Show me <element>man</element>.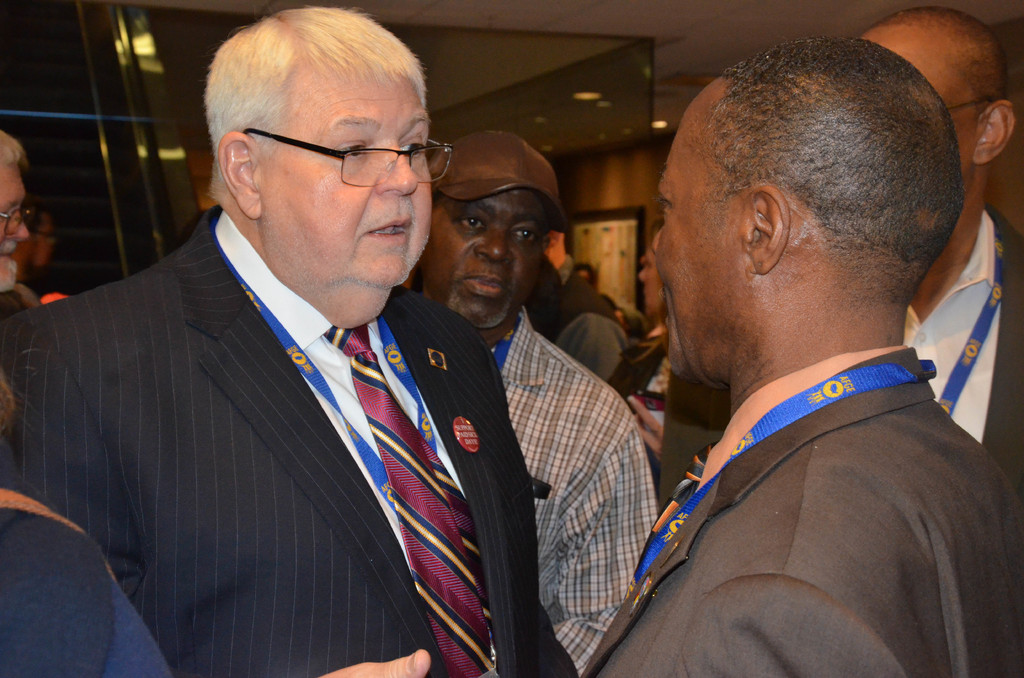
<element>man</element> is here: l=632, t=230, r=730, b=513.
